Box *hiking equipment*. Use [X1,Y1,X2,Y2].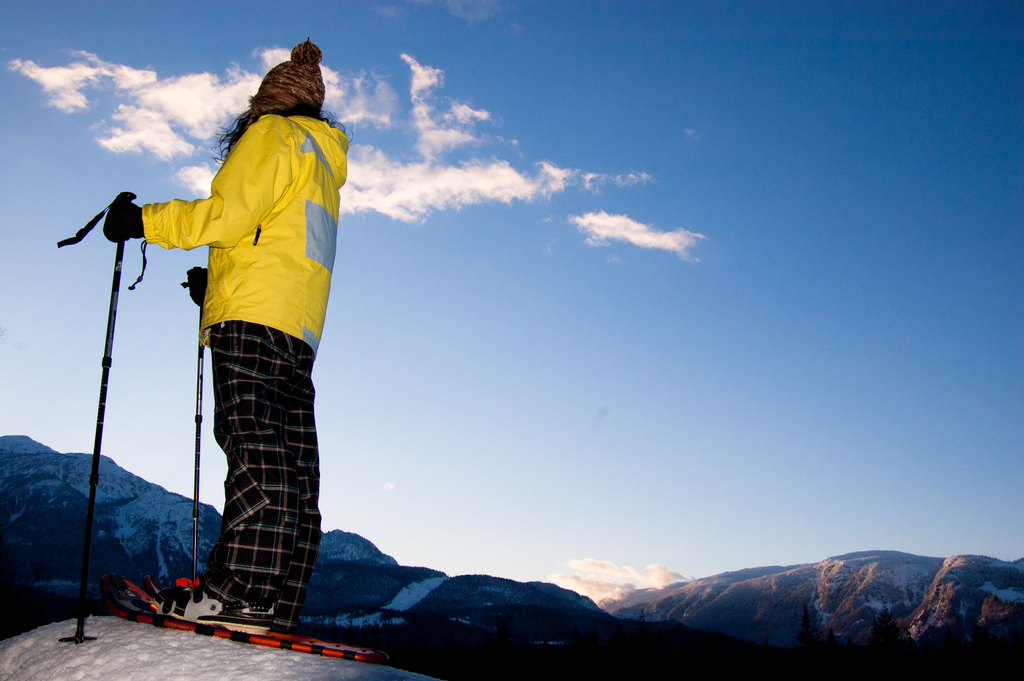
[54,189,150,644].
